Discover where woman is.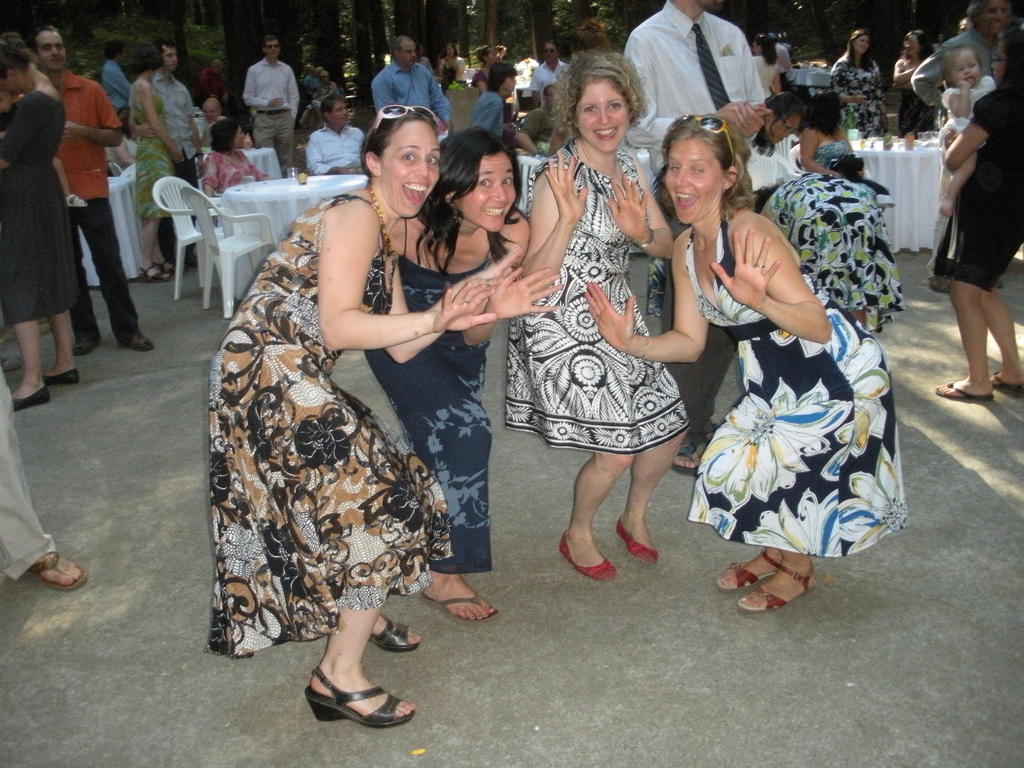
Discovered at <region>830, 28, 892, 135</region>.
